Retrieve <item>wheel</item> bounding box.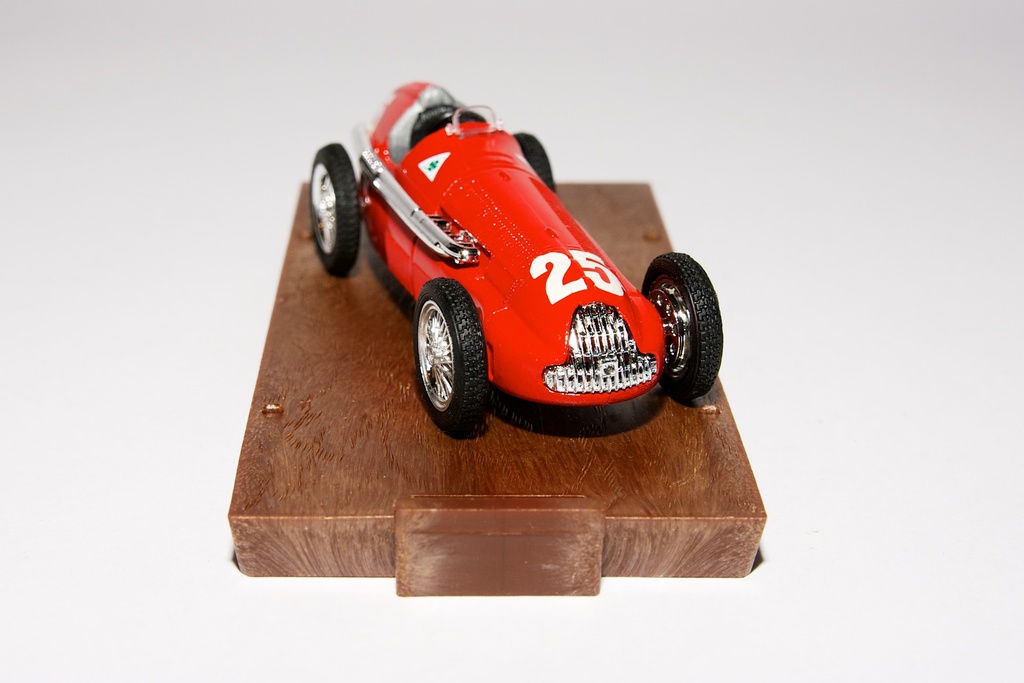
Bounding box: locate(509, 130, 557, 195).
